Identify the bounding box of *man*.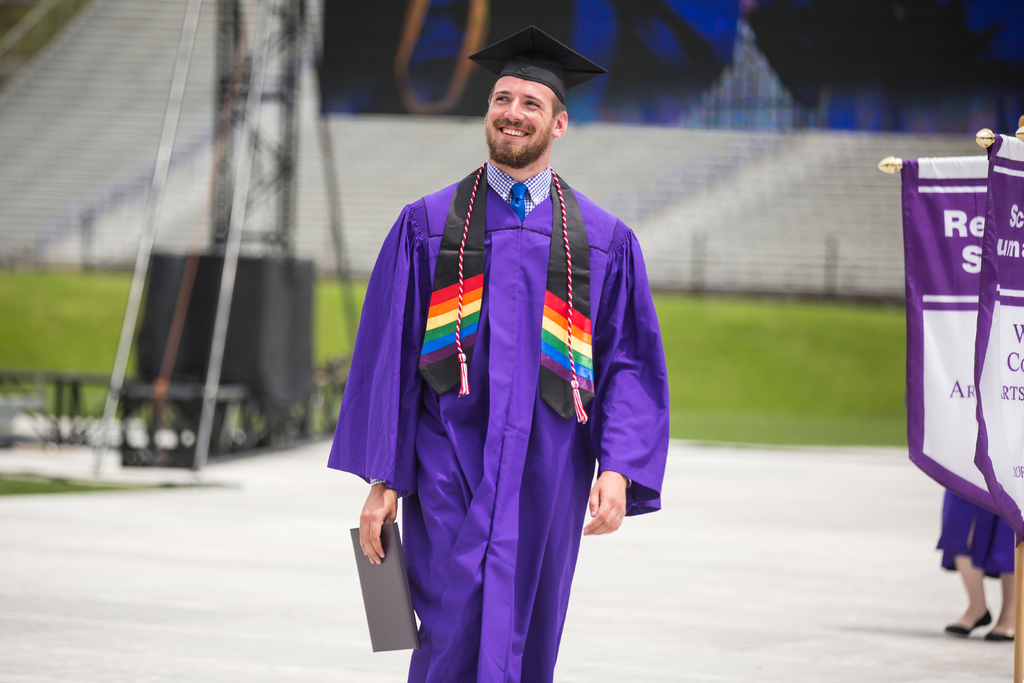
l=328, t=56, r=648, b=657.
